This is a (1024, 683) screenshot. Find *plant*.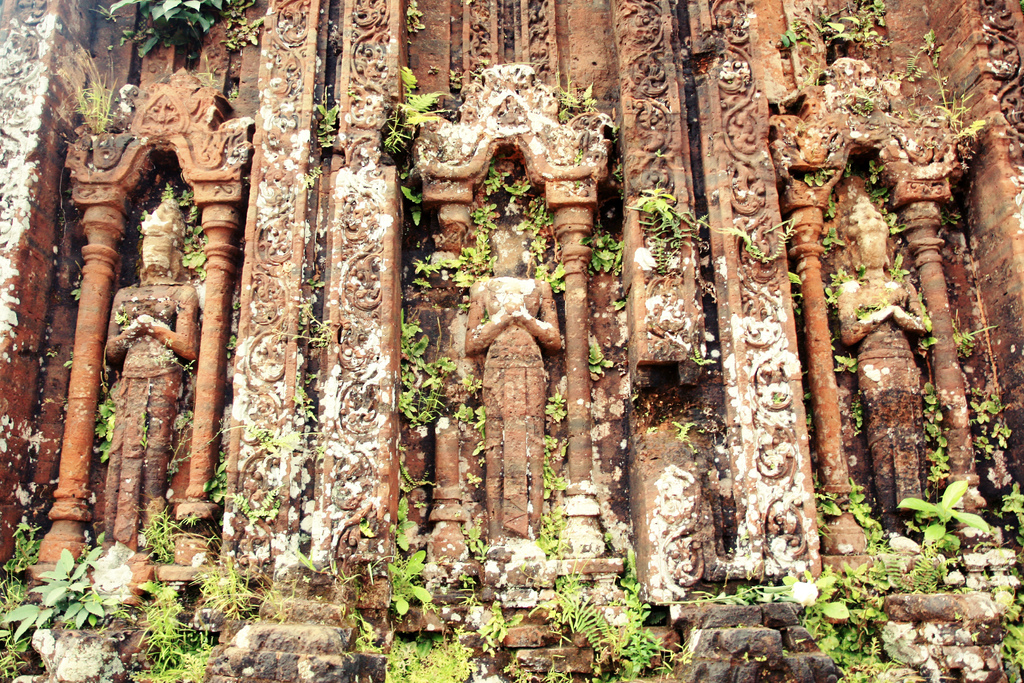
Bounding box: x1=403 y1=0 x2=426 y2=33.
